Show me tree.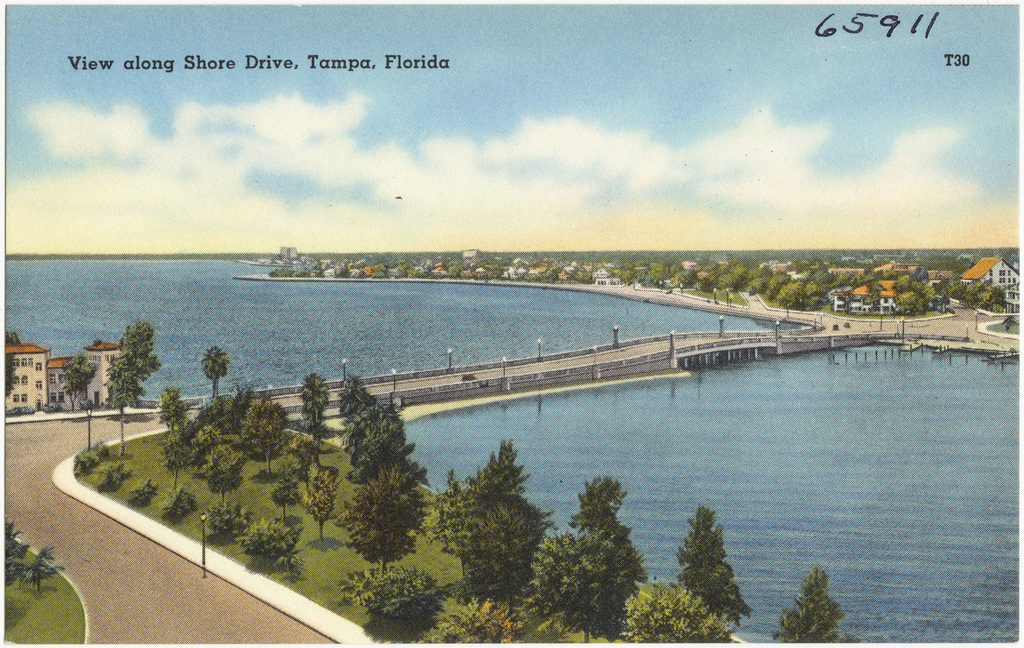
tree is here: (0, 350, 15, 402).
